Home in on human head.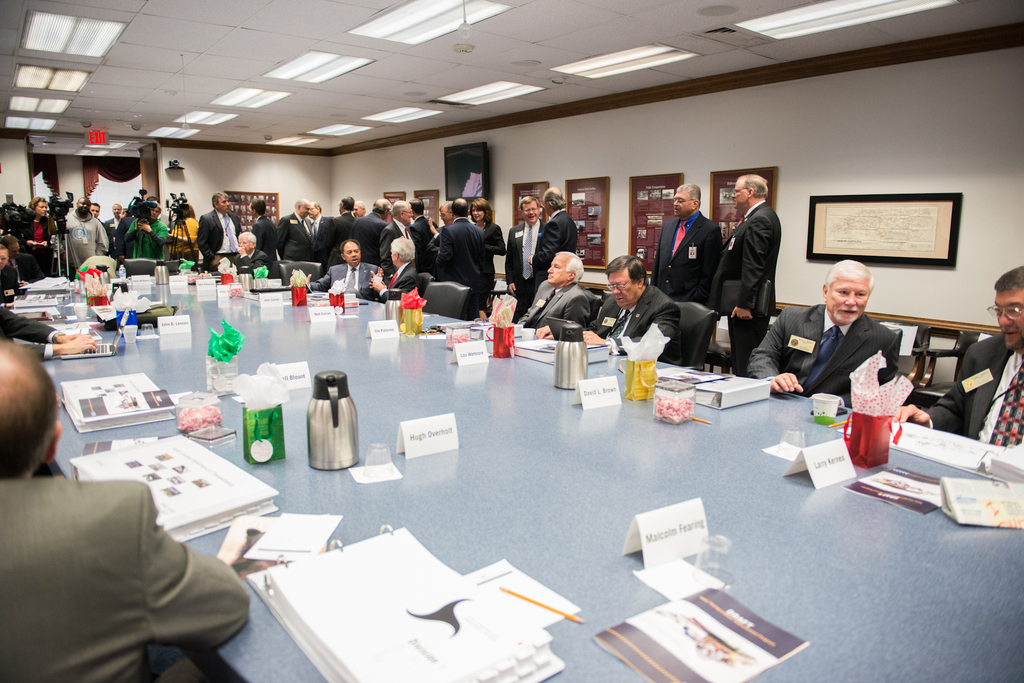
Homed in at l=387, t=235, r=415, b=269.
